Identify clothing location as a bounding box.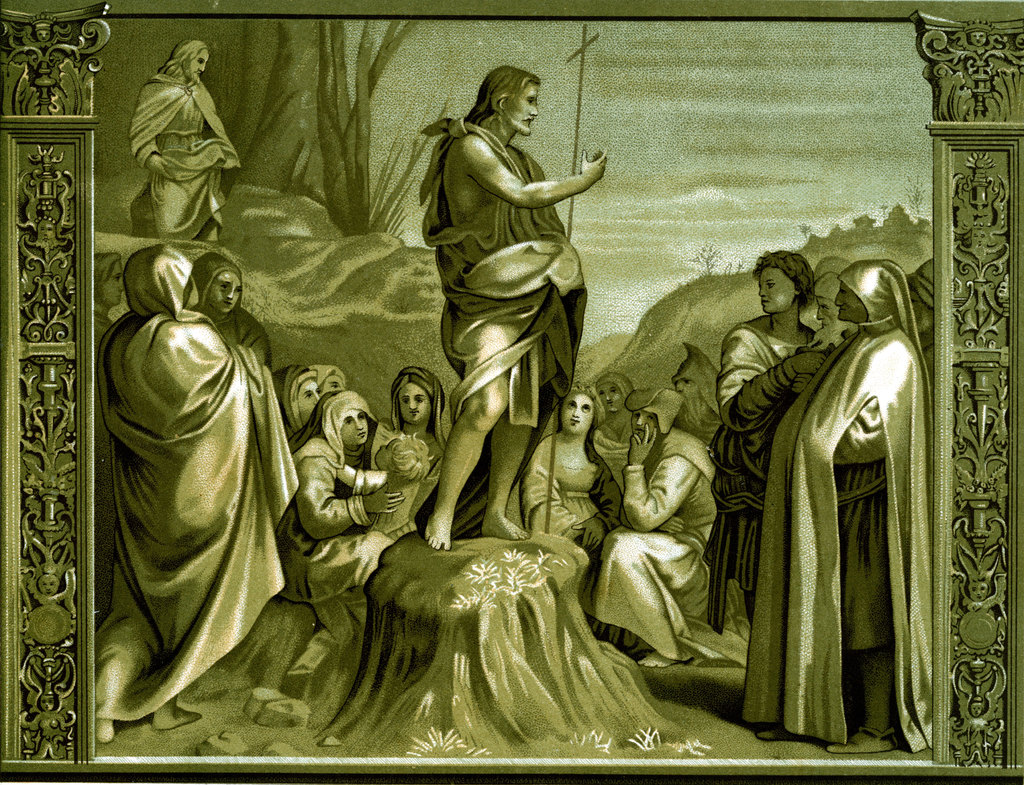
bbox=(285, 380, 410, 660).
